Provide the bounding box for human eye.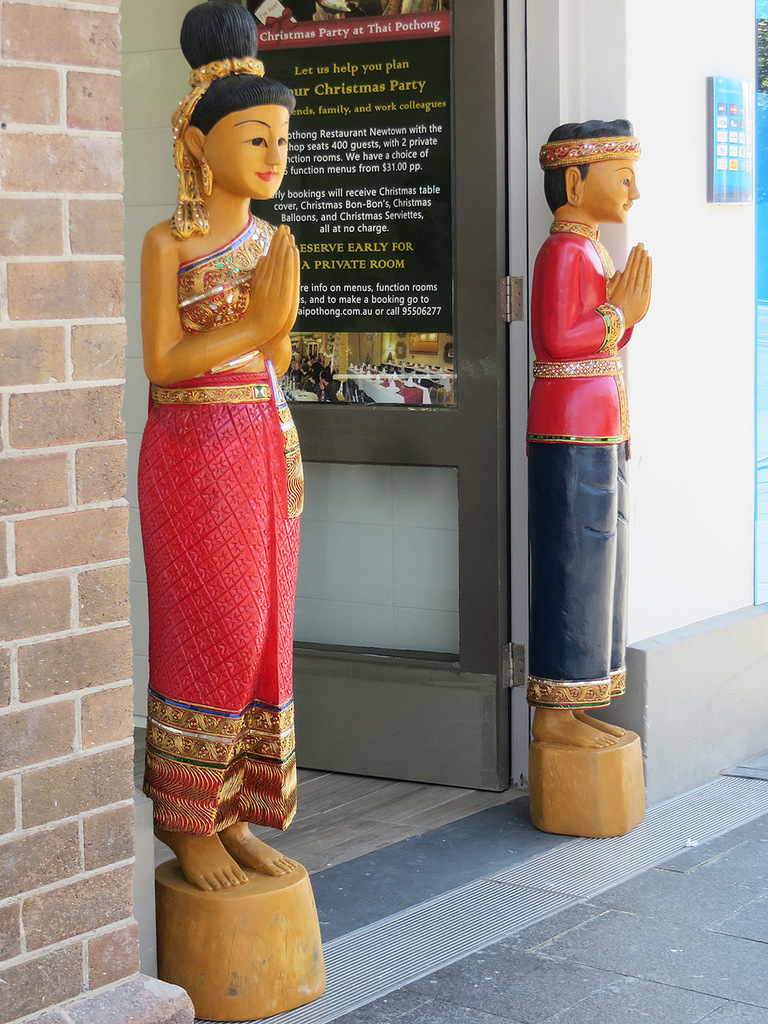
(x1=275, y1=137, x2=290, y2=152).
